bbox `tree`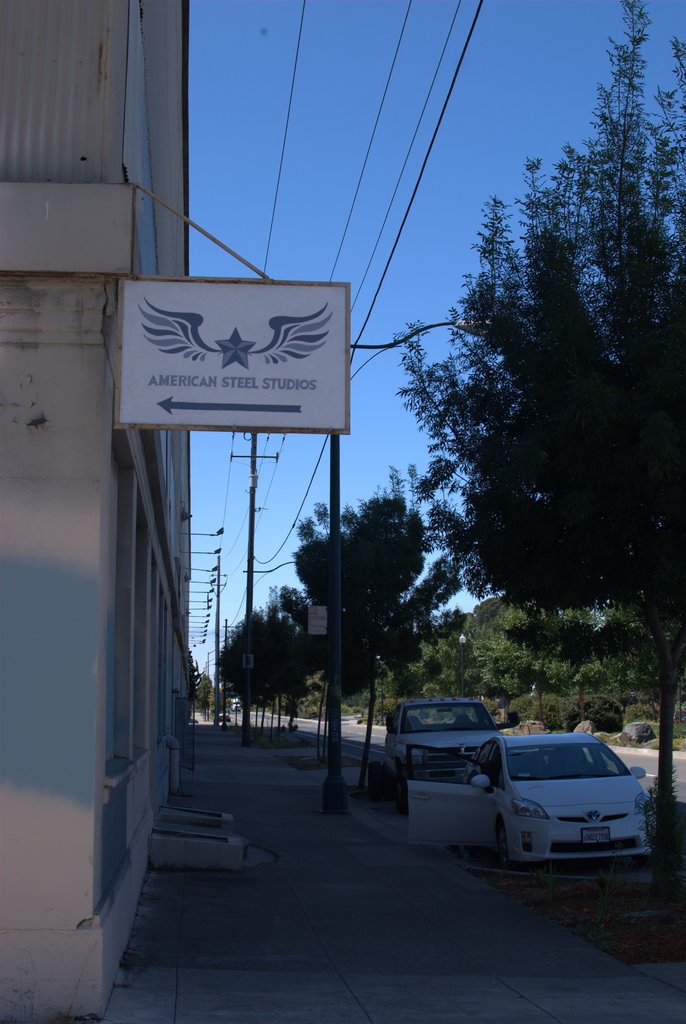
587 607 648 715
